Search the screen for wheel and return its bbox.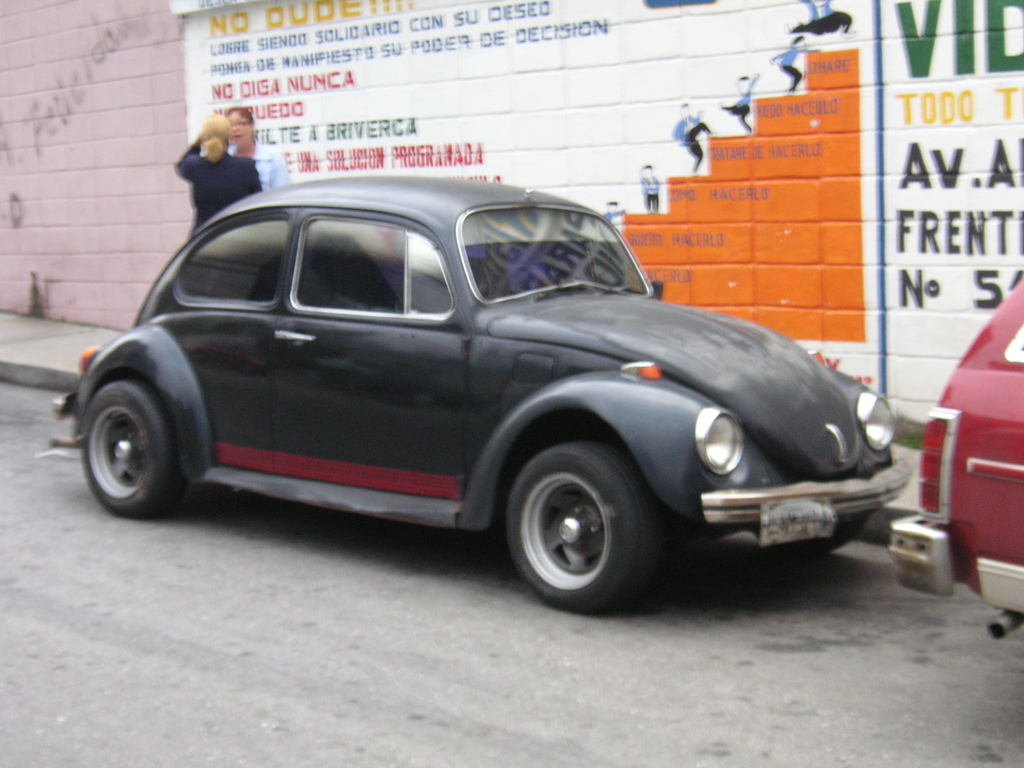
Found: box=[490, 444, 660, 606].
